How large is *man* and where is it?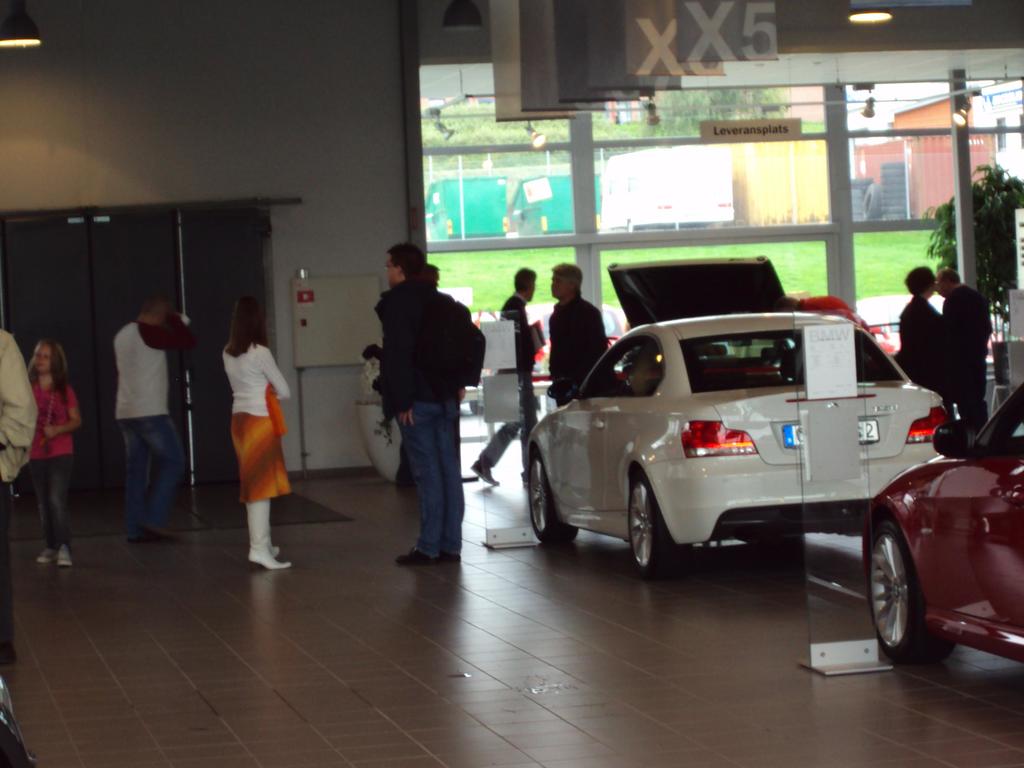
Bounding box: [362,246,487,560].
